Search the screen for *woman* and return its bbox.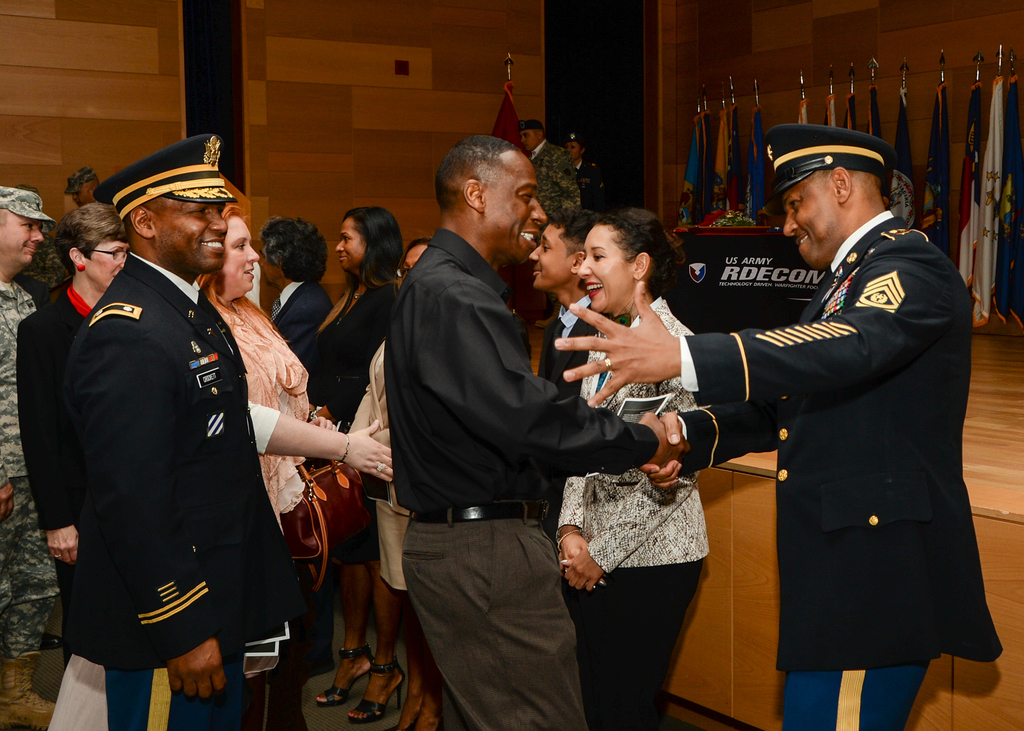
Found: bbox(4, 187, 156, 655).
